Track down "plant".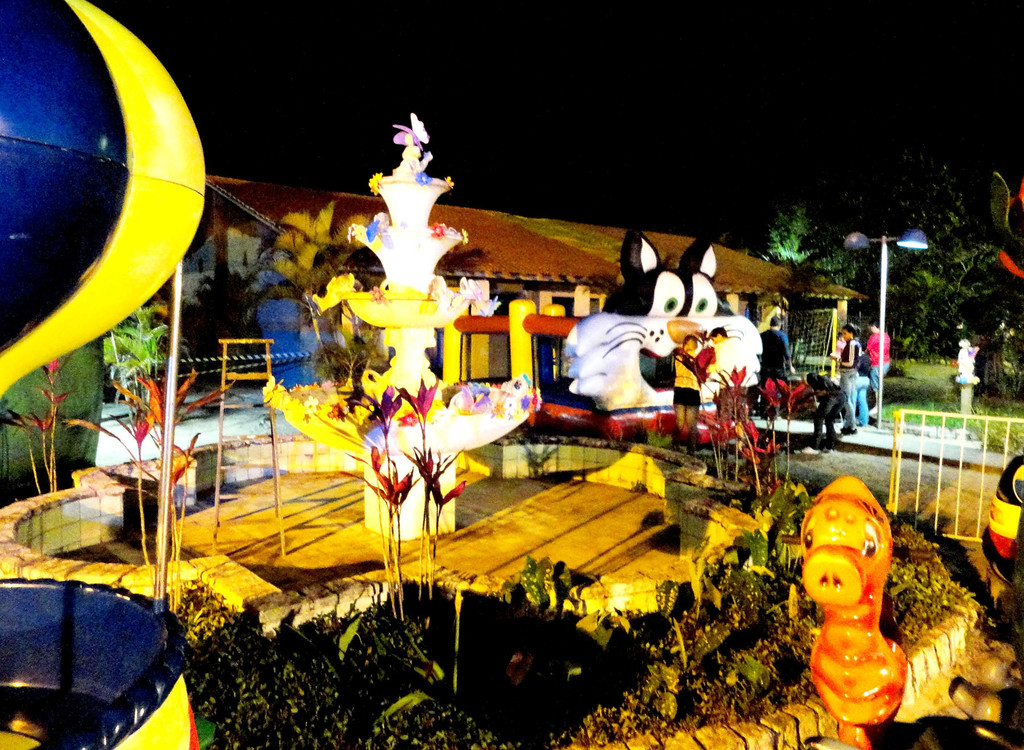
Tracked to x1=614, y1=517, x2=872, y2=722.
